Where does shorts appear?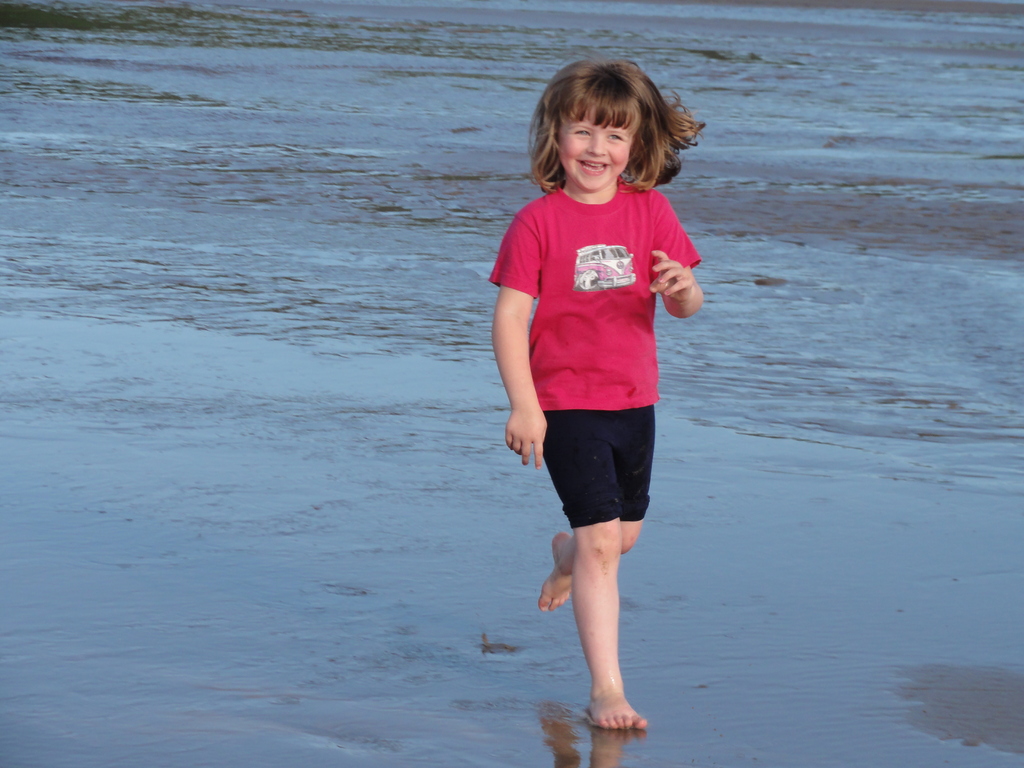
Appears at [528, 415, 682, 541].
